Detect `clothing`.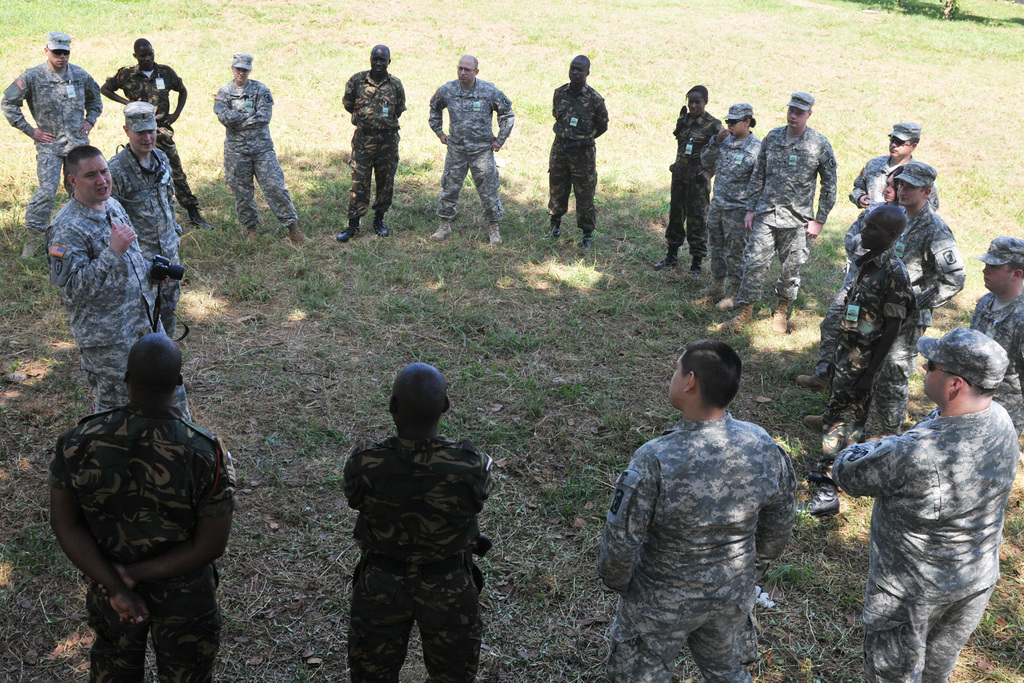
Detected at x1=670, y1=104, x2=724, y2=258.
